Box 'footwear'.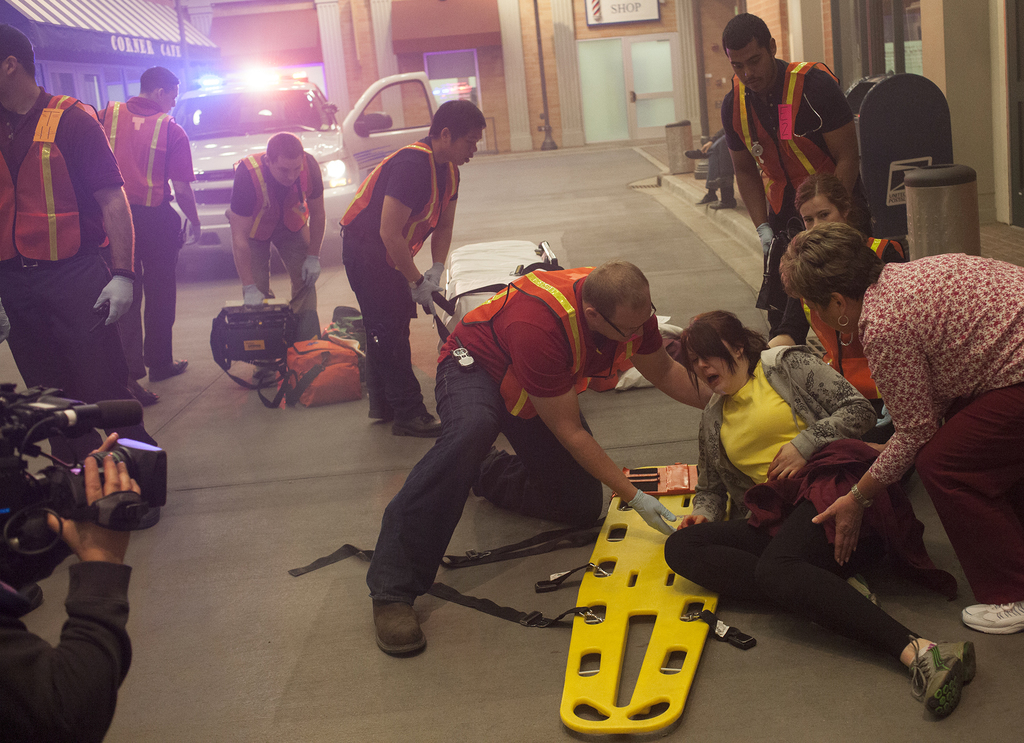
390 411 447 440.
